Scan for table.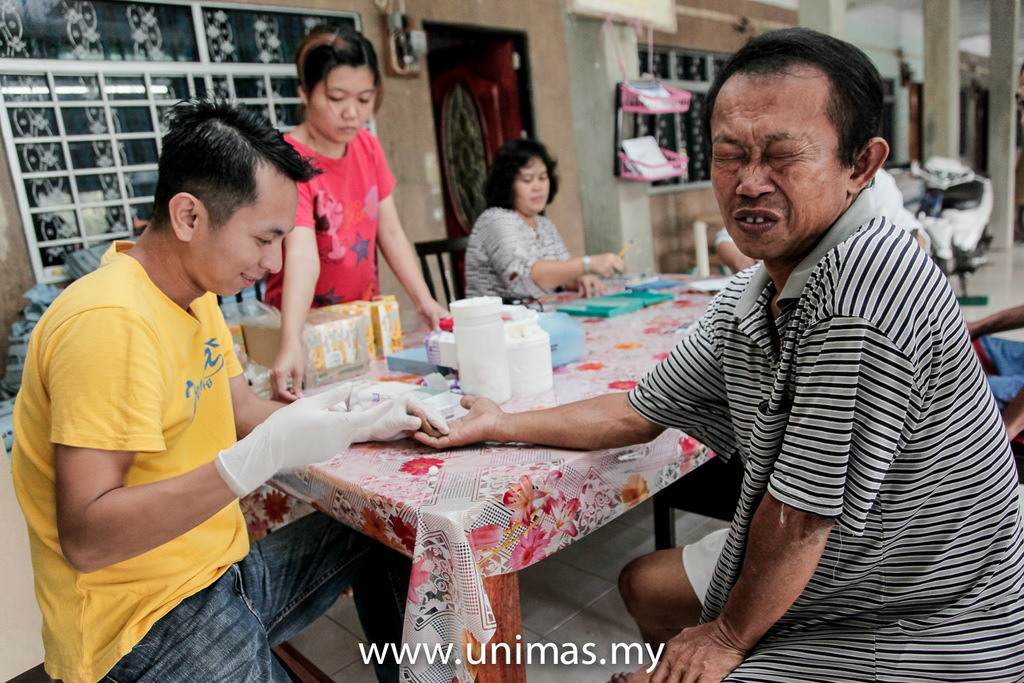
Scan result: [x1=204, y1=275, x2=809, y2=656].
